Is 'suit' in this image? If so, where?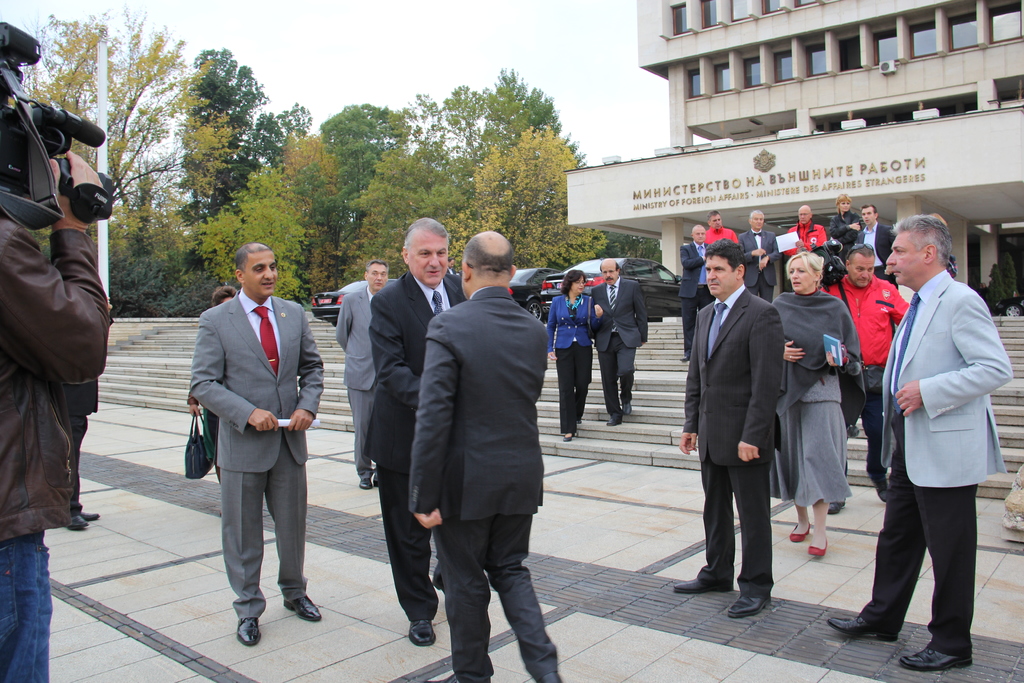
Yes, at (362,272,471,620).
